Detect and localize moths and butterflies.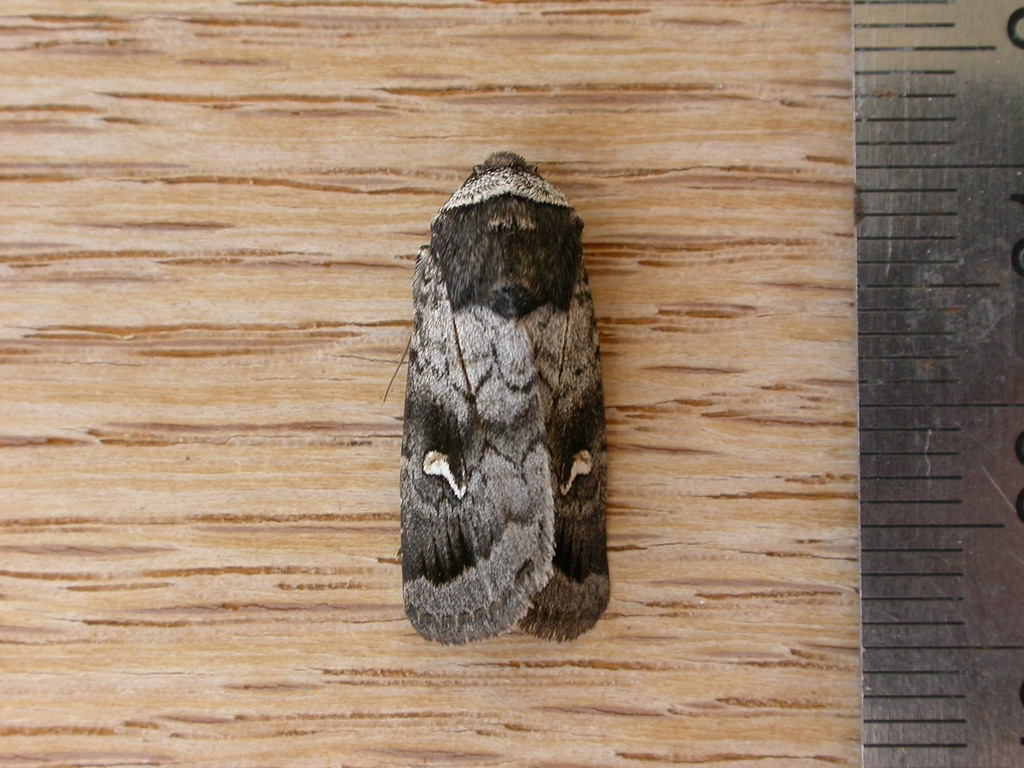
Localized at rect(380, 152, 616, 647).
